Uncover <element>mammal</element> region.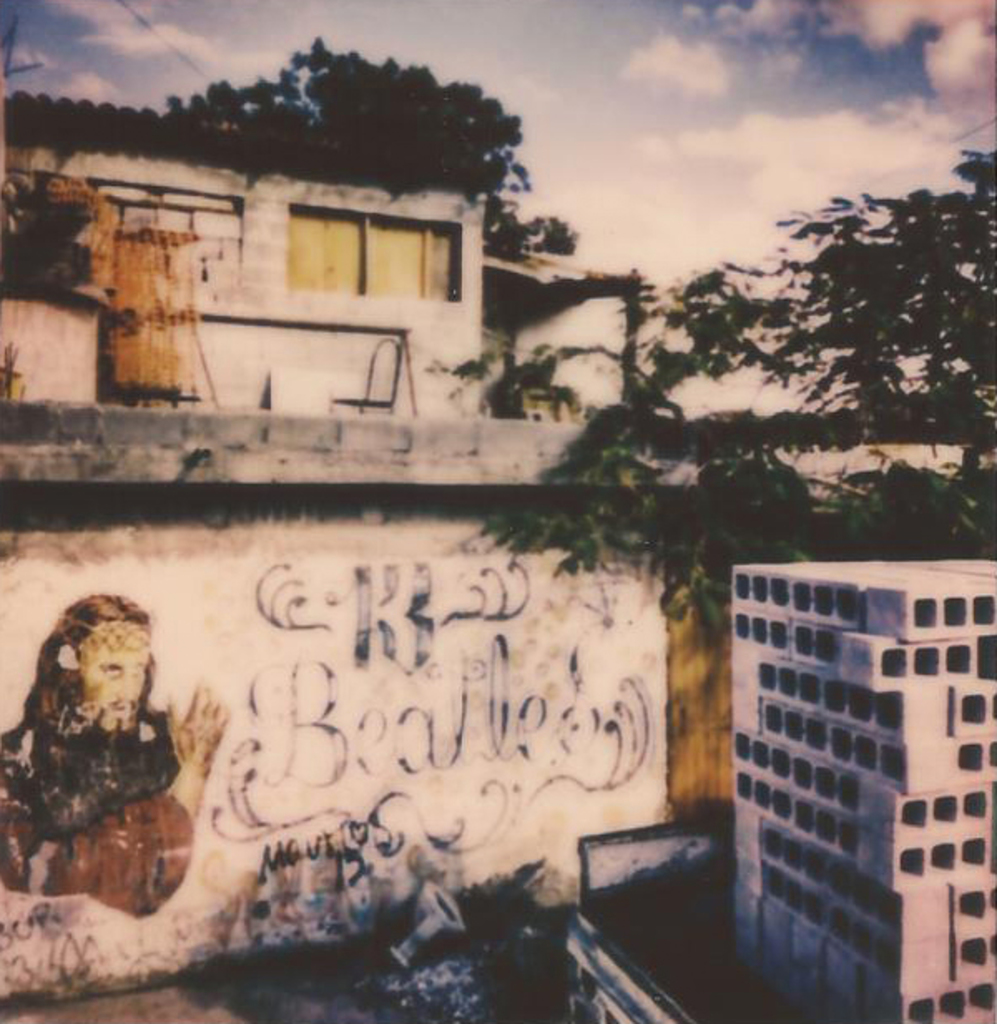
Uncovered: {"x1": 20, "y1": 602, "x2": 204, "y2": 913}.
